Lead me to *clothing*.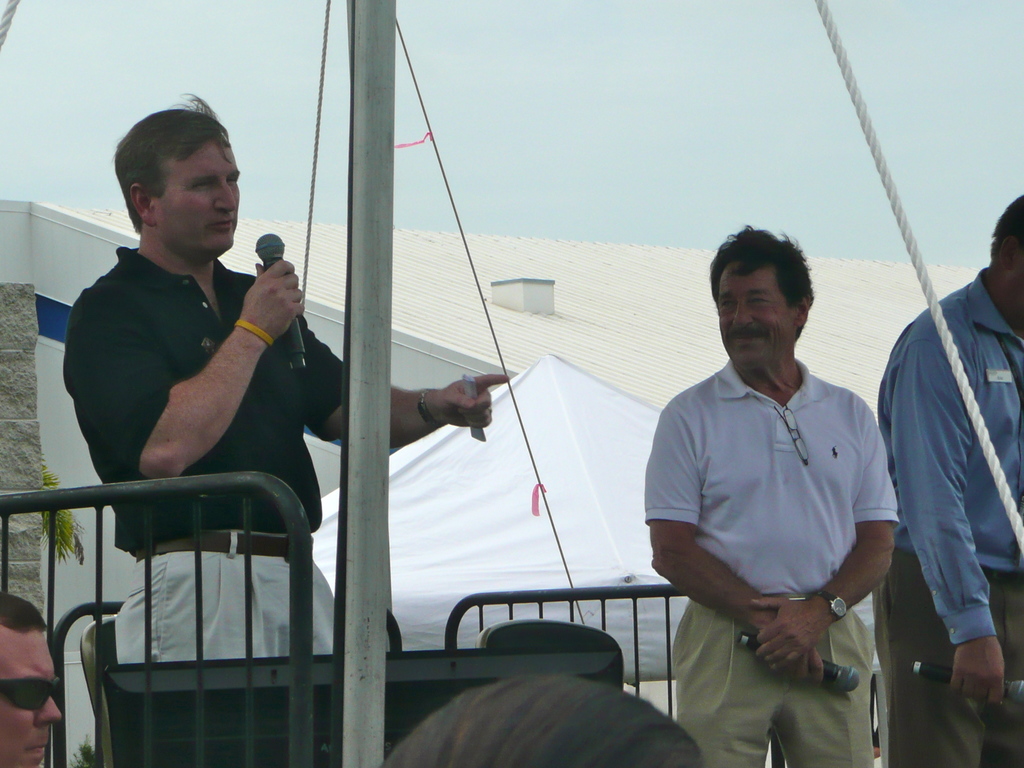
Lead to {"left": 652, "top": 324, "right": 915, "bottom": 687}.
